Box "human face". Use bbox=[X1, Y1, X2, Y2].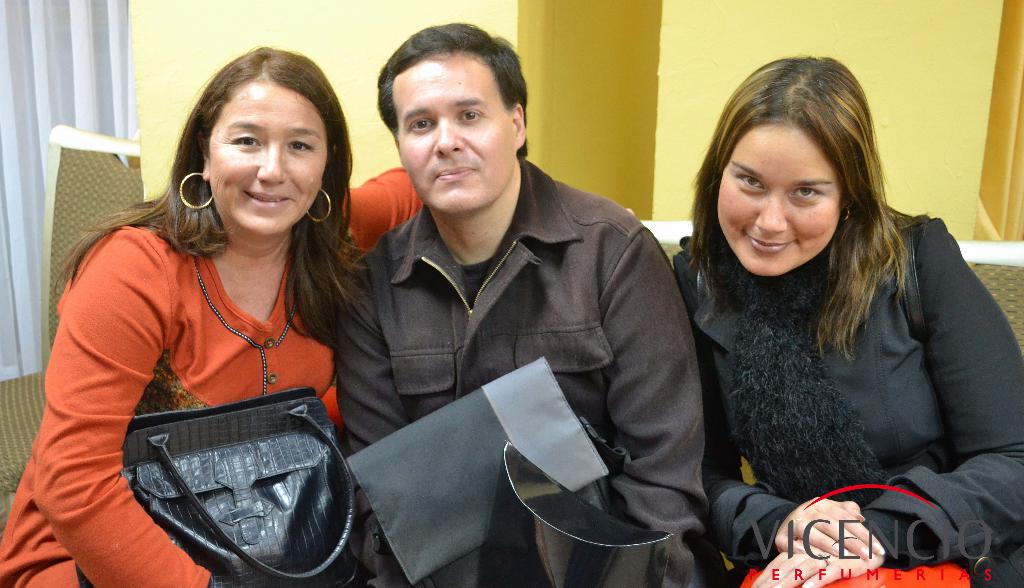
bbox=[397, 43, 526, 219].
